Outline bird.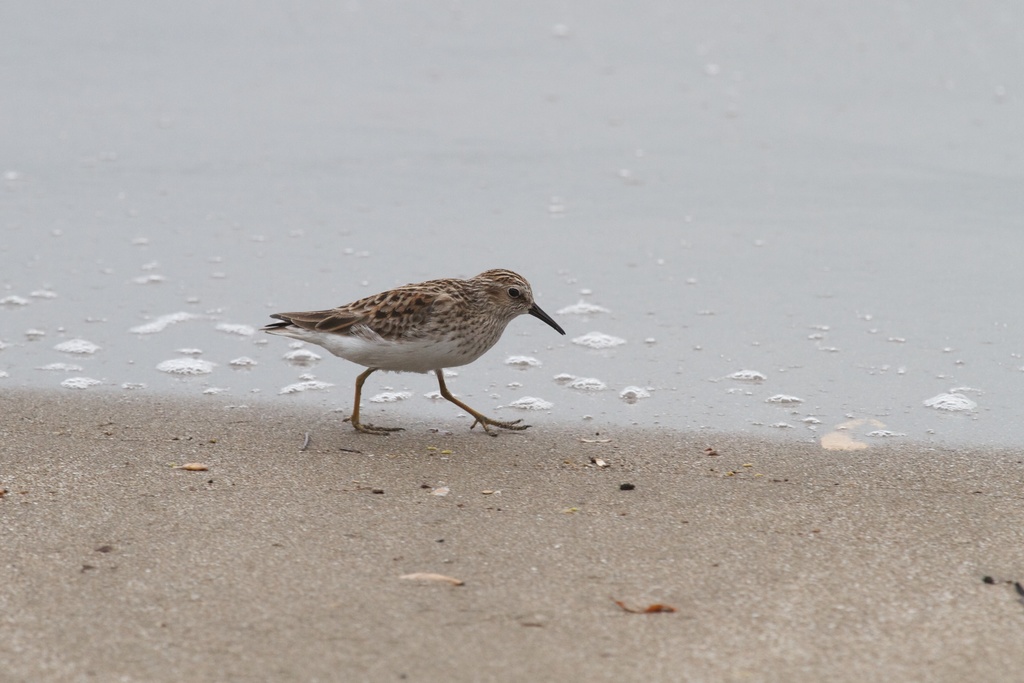
Outline: region(256, 265, 567, 436).
